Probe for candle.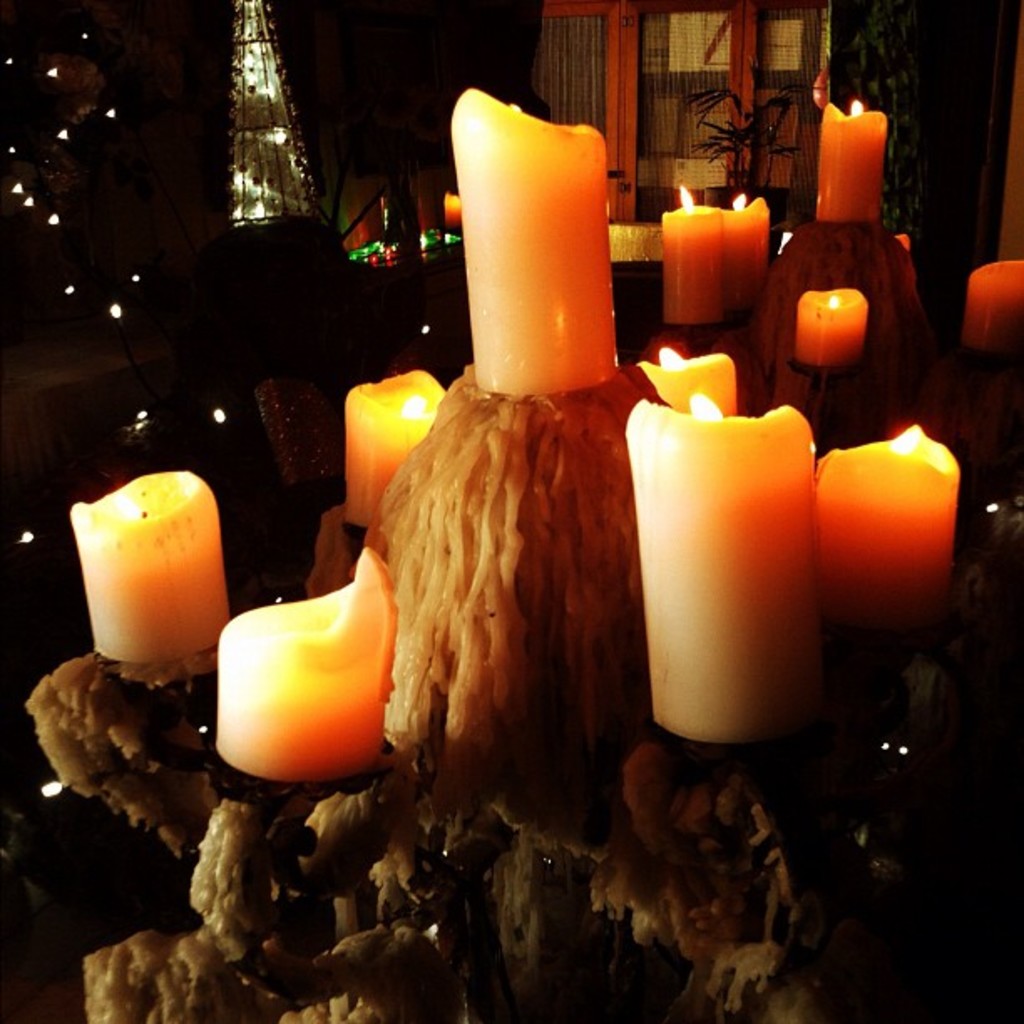
Probe result: x1=718 y1=191 x2=760 y2=308.
